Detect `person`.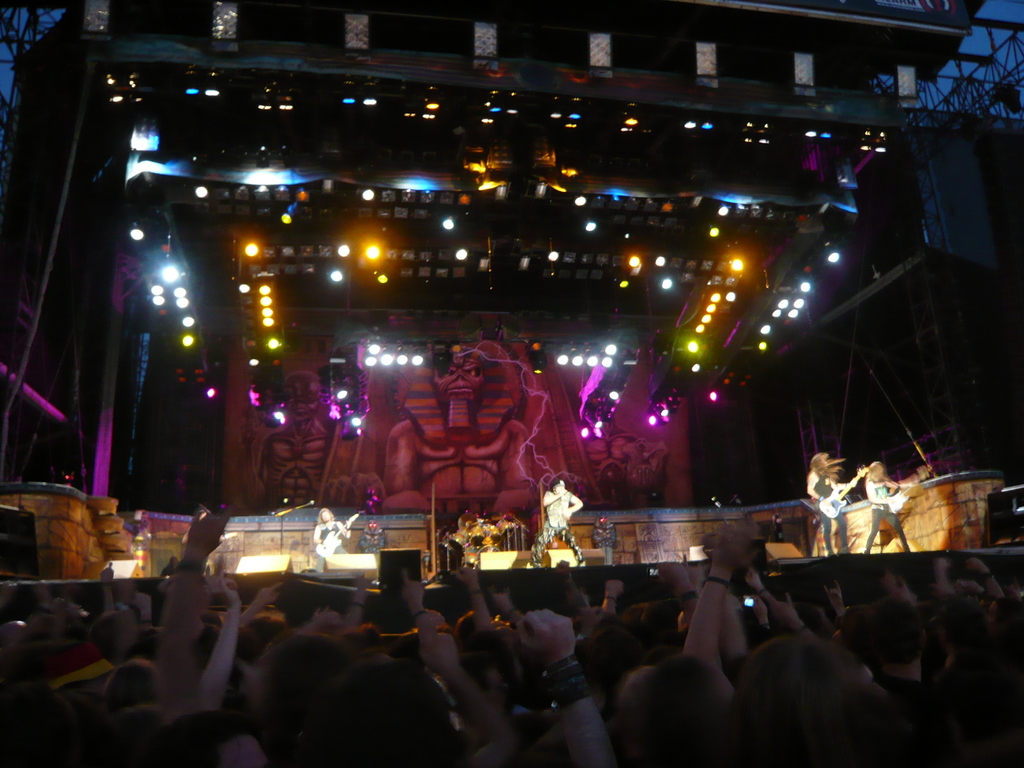
Detected at pyautogui.locateOnScreen(623, 663, 724, 767).
